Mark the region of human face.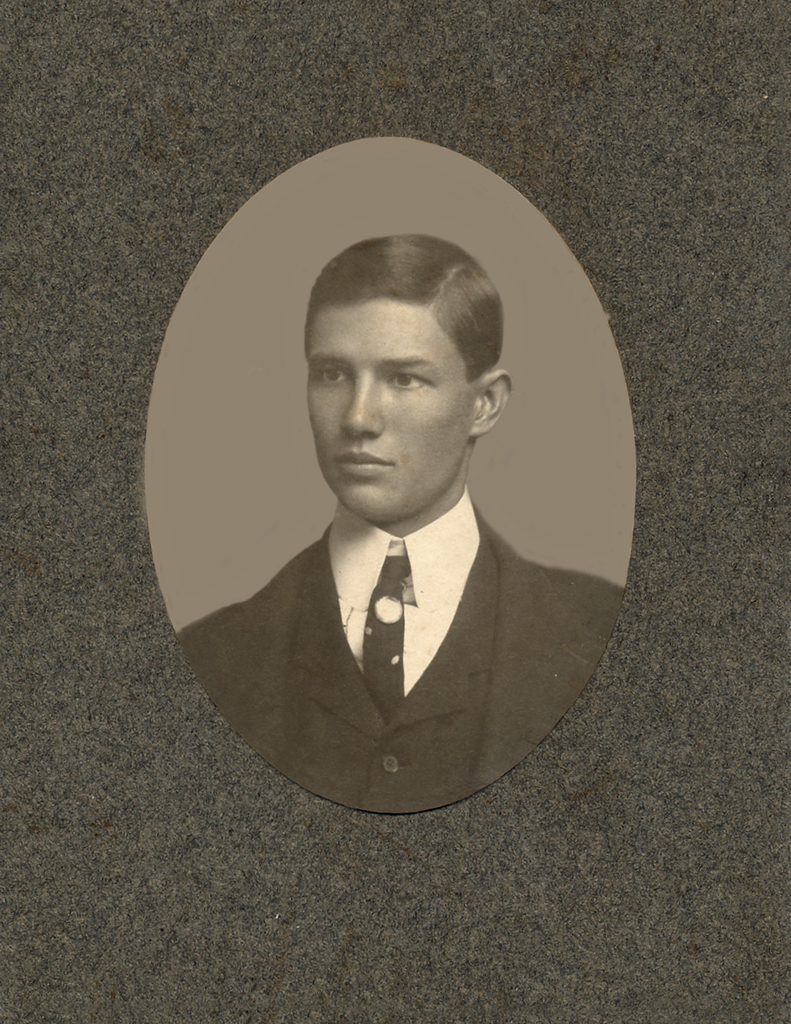
Region: (306, 305, 475, 516).
